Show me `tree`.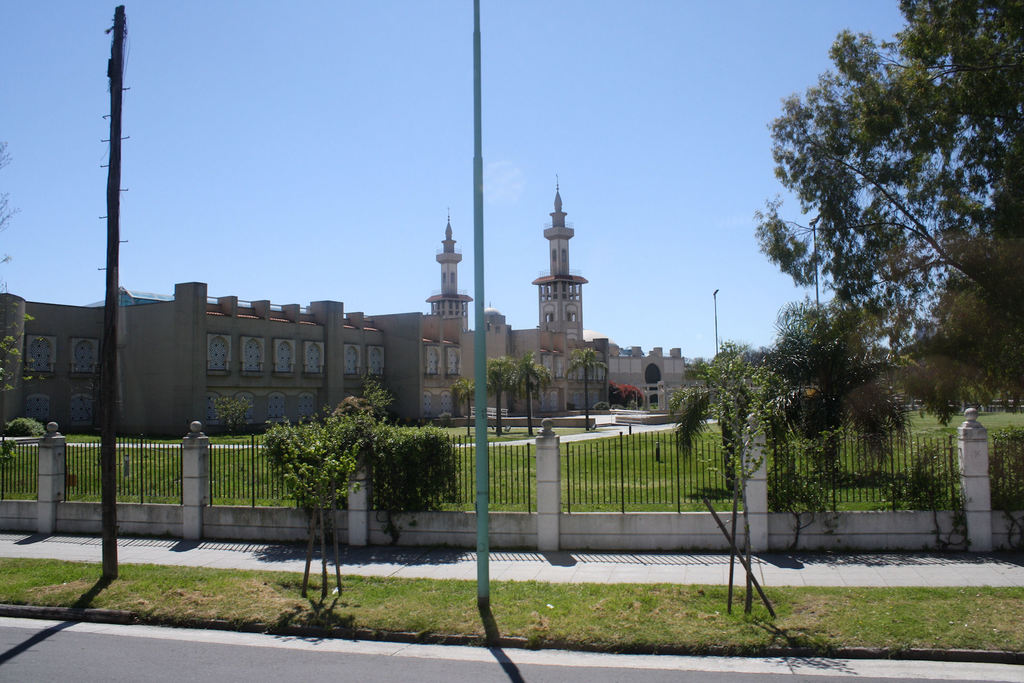
`tree` is here: region(446, 378, 481, 436).
